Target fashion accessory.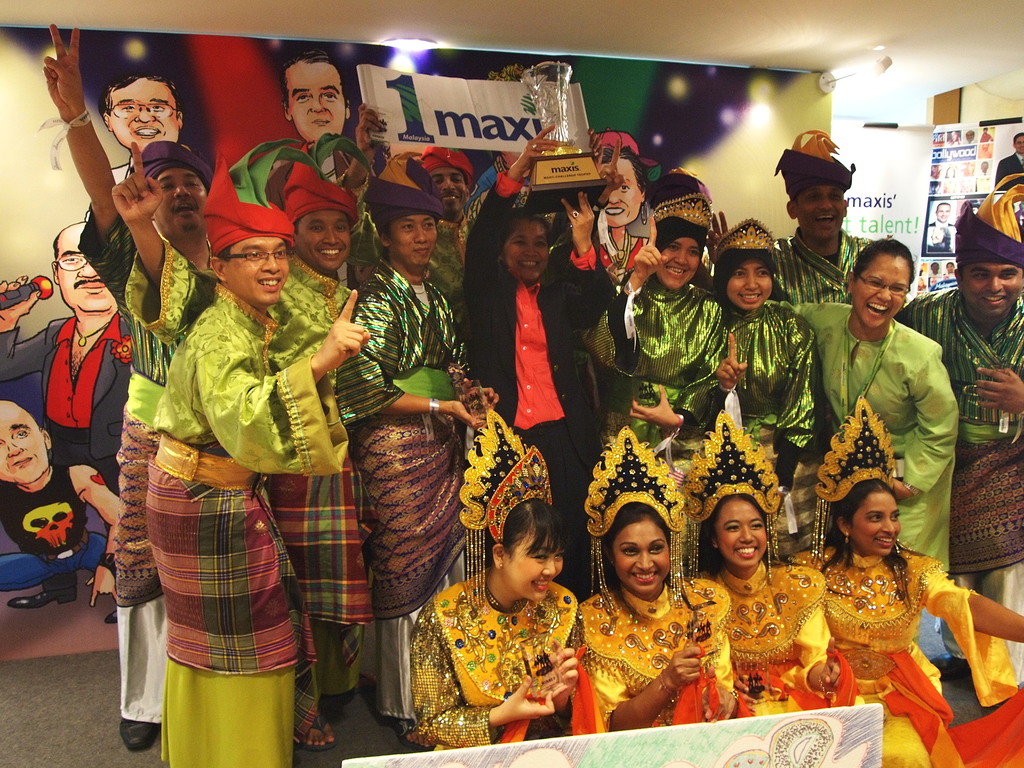
Target region: box(773, 129, 856, 198).
